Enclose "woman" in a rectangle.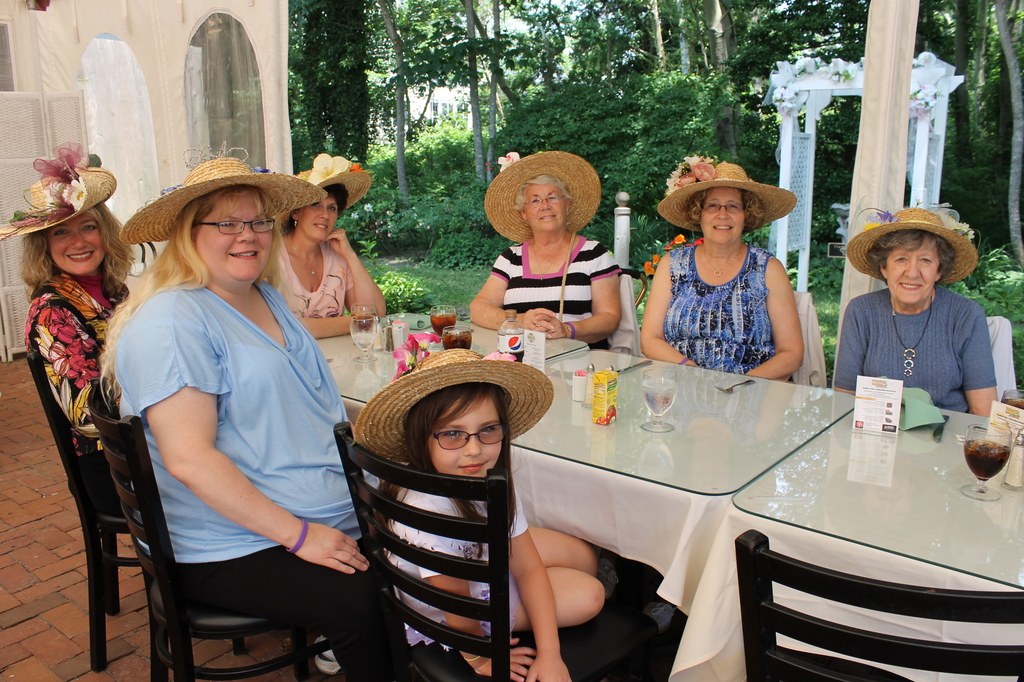
left=276, top=143, right=409, bottom=345.
